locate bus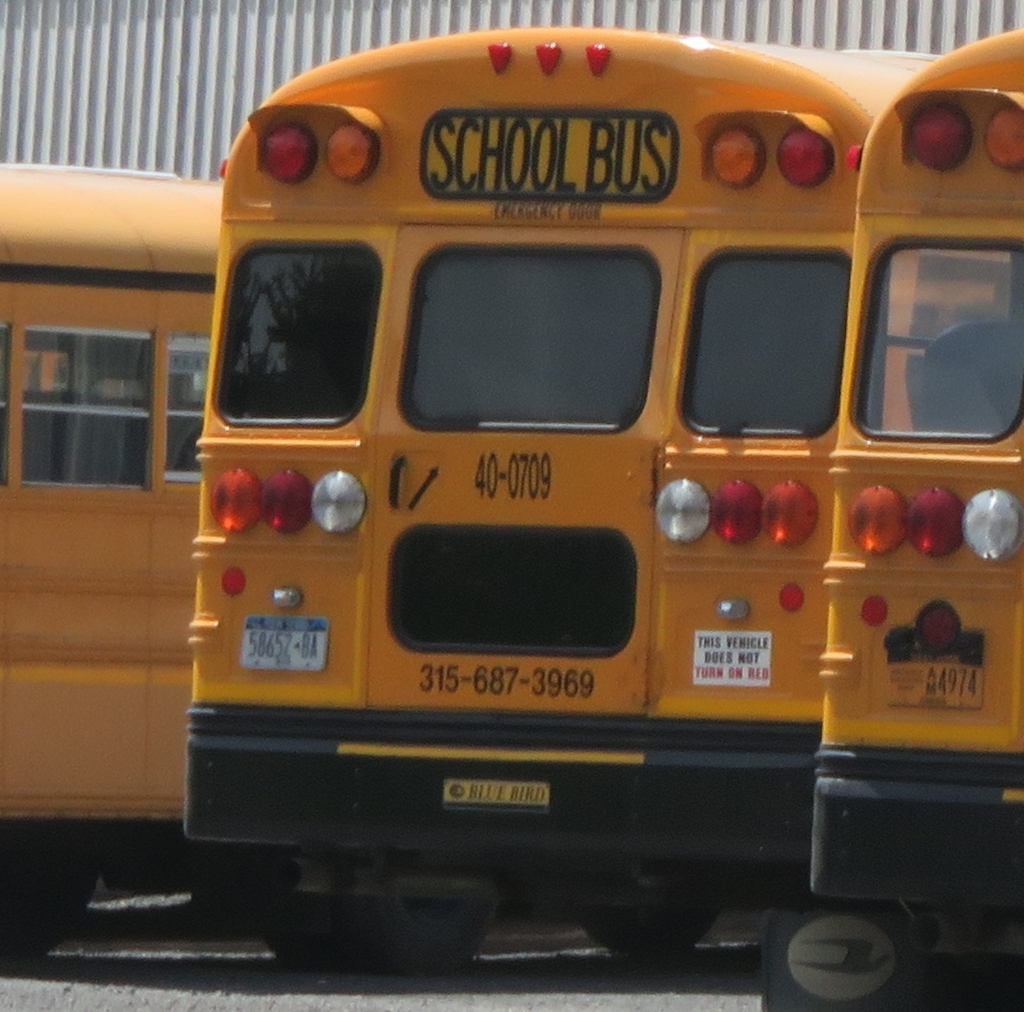
(x1=185, y1=15, x2=1023, y2=978)
